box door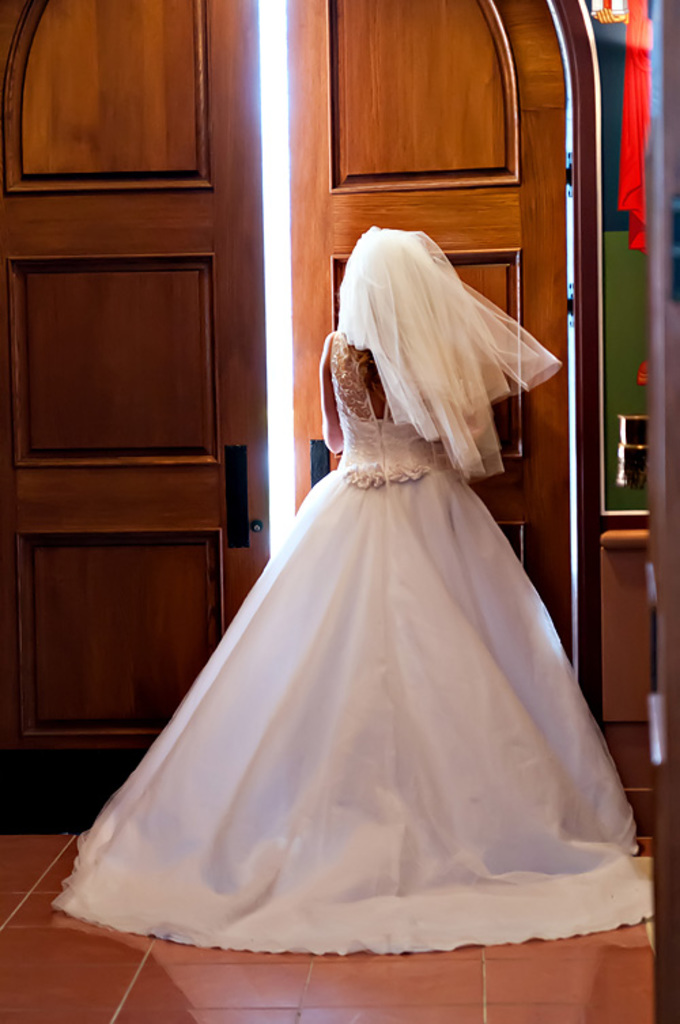
box(284, 0, 582, 692)
